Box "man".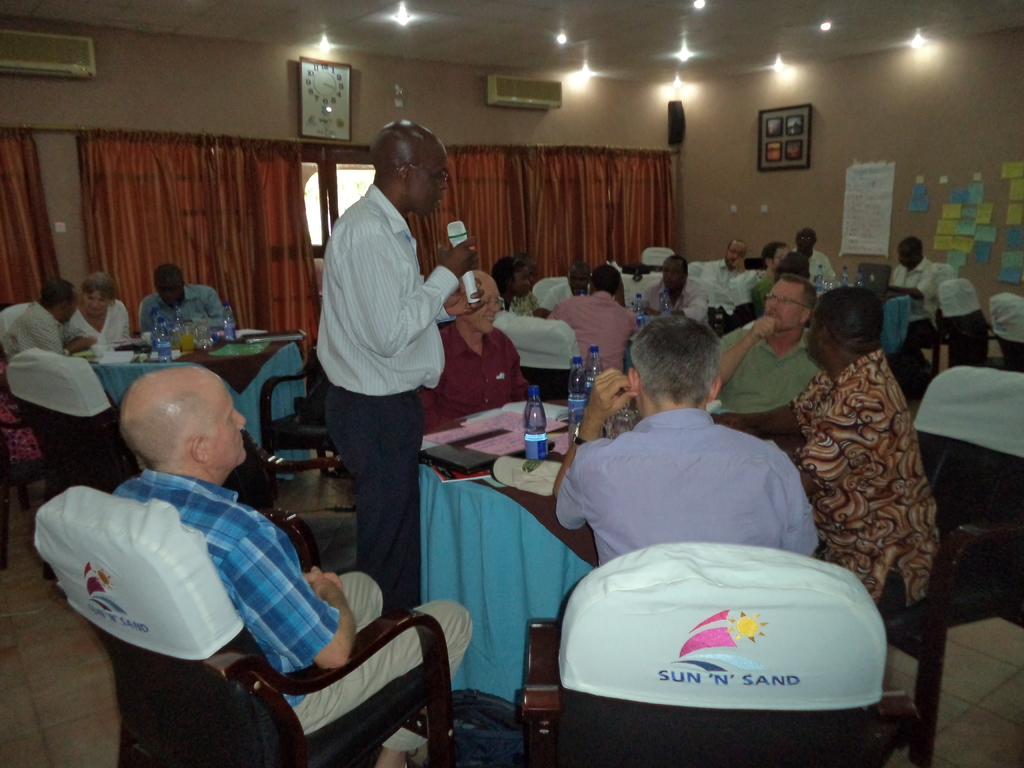
(712,271,825,408).
